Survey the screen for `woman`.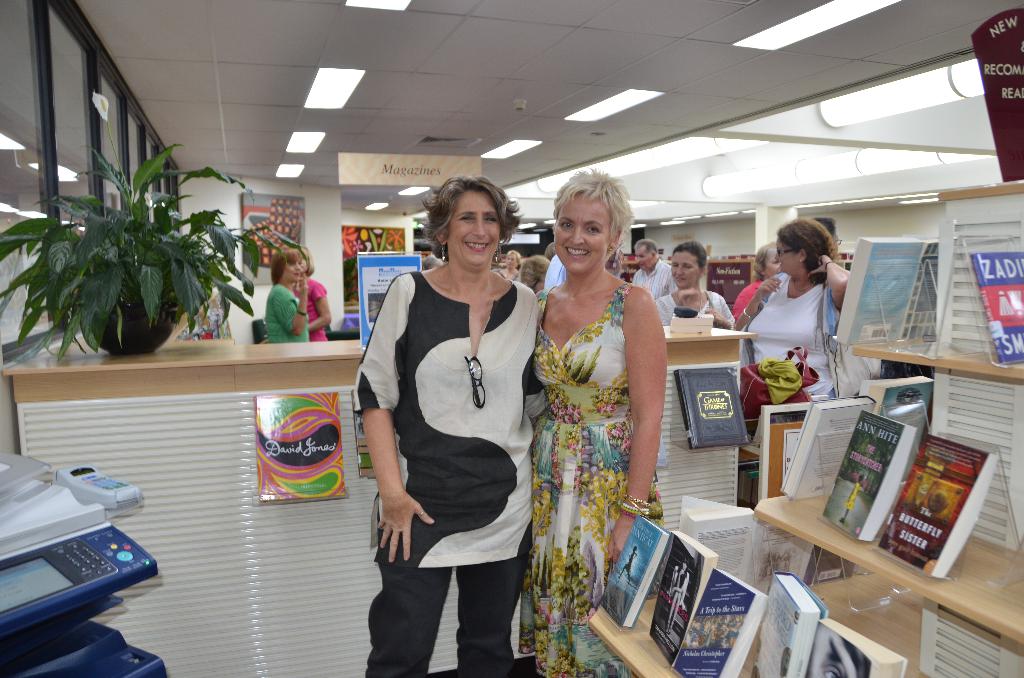
Survey found: box=[292, 245, 332, 344].
